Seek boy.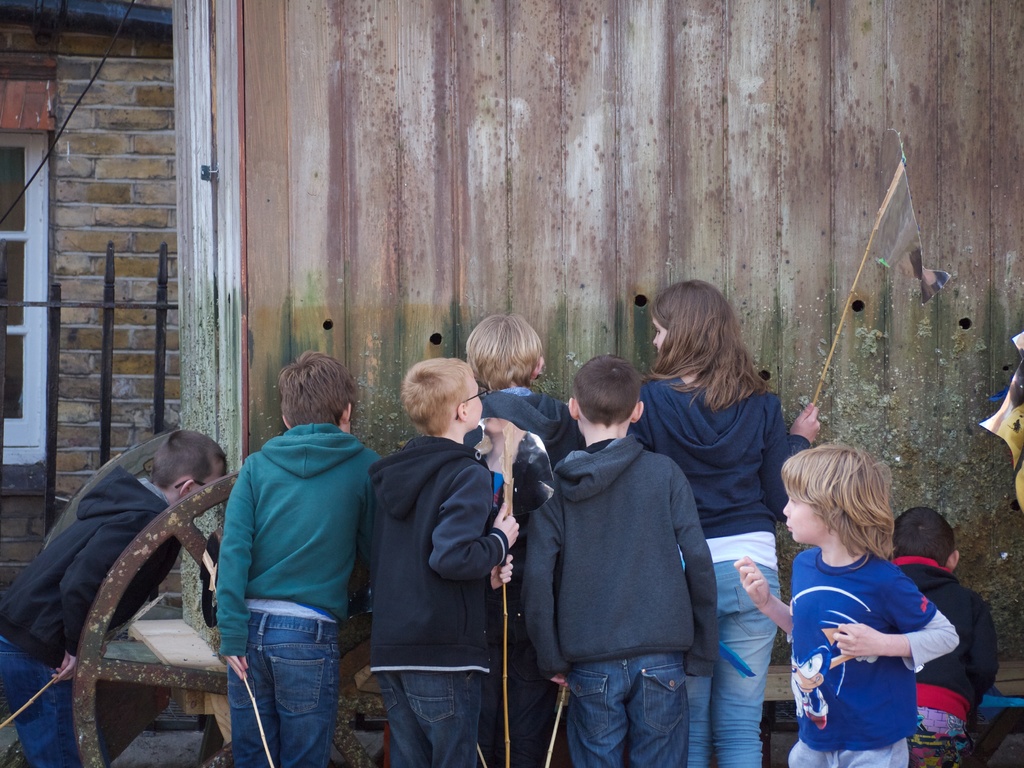
360:355:522:767.
